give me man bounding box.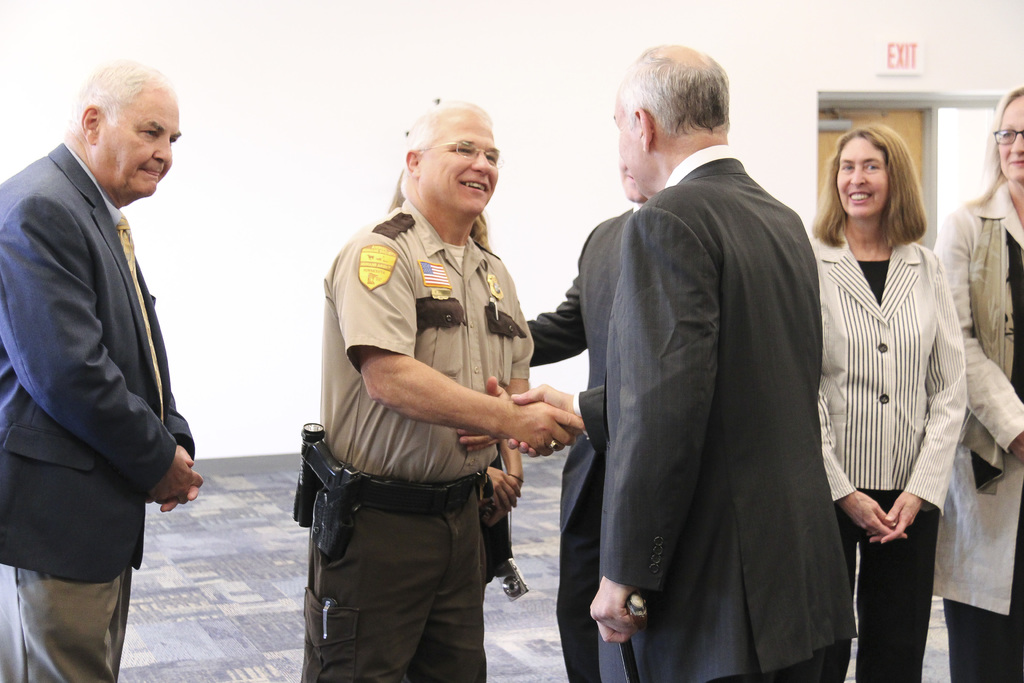
pyautogui.locateOnScreen(12, 32, 211, 676).
